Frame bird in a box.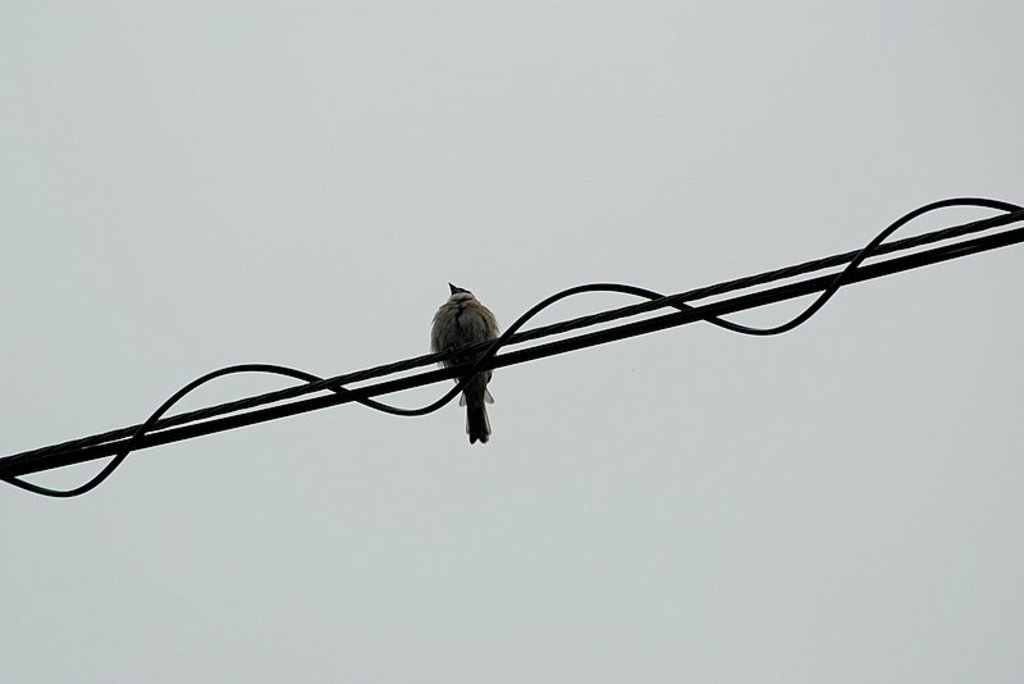
x1=428 y1=282 x2=504 y2=443.
